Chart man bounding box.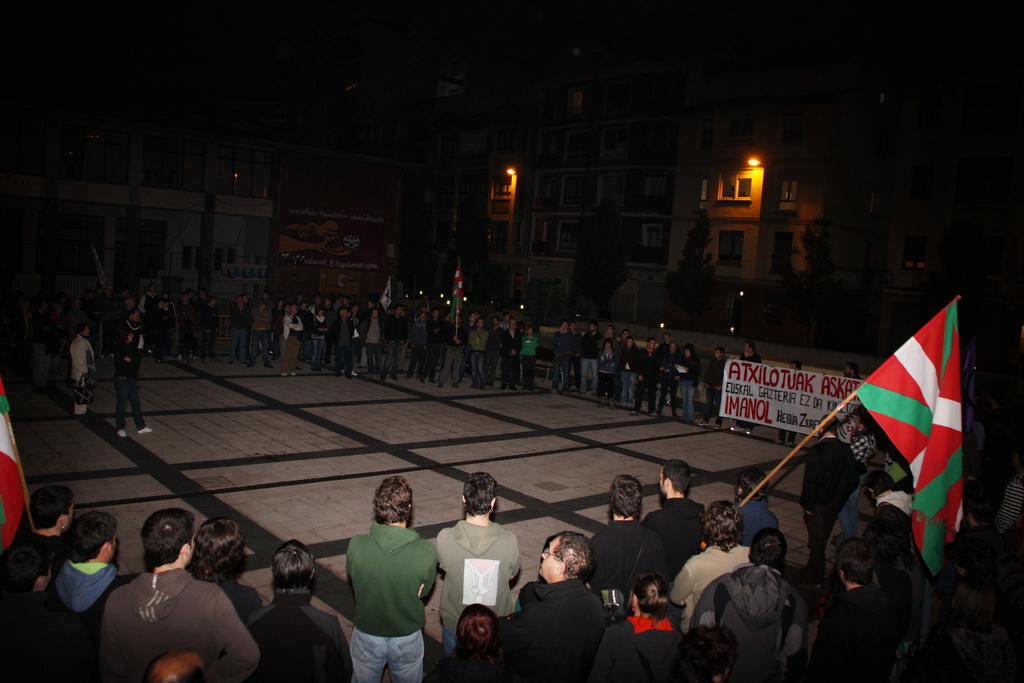
Charted: Rect(506, 525, 607, 682).
